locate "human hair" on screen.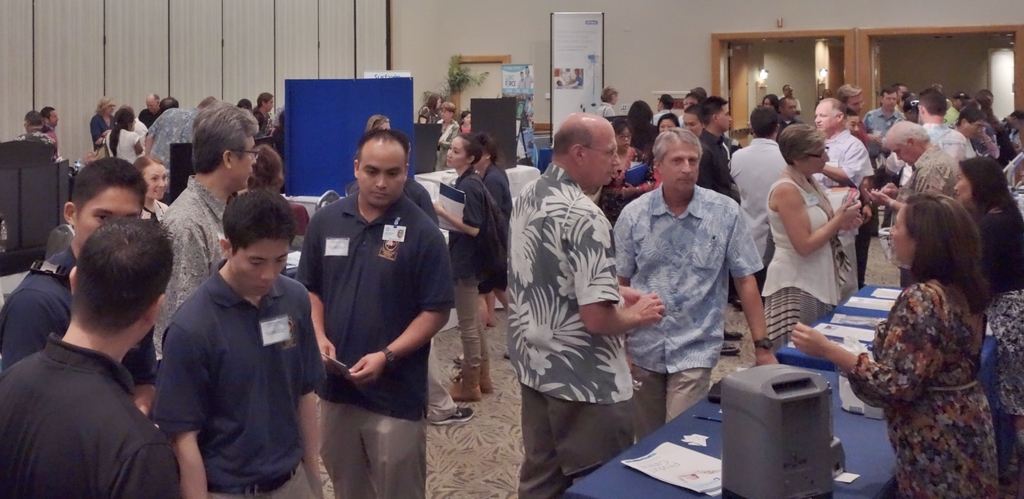
On screen at rect(610, 117, 632, 135).
